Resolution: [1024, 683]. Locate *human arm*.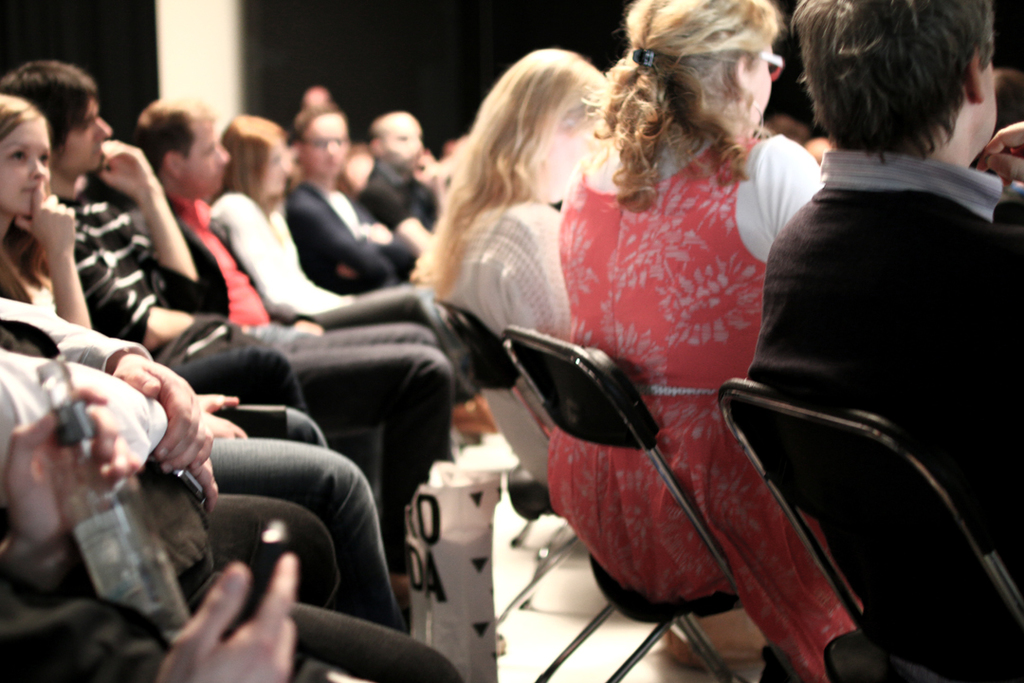
{"x1": 89, "y1": 148, "x2": 195, "y2": 287}.
